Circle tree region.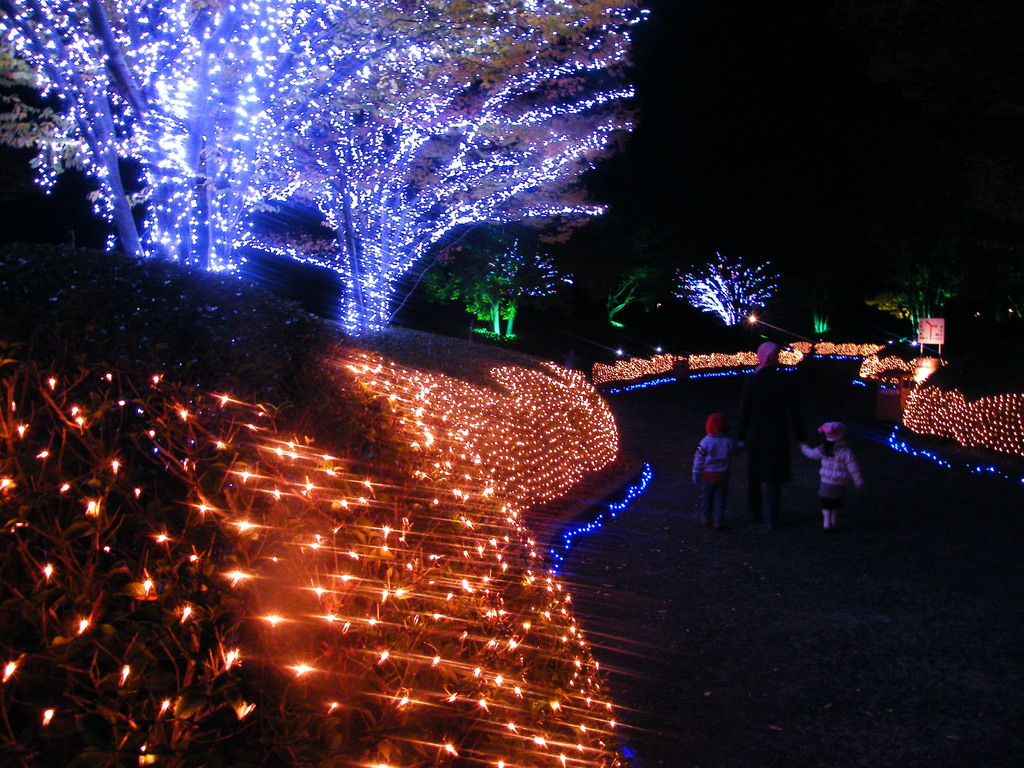
Region: <bbox>0, 0, 632, 276</bbox>.
